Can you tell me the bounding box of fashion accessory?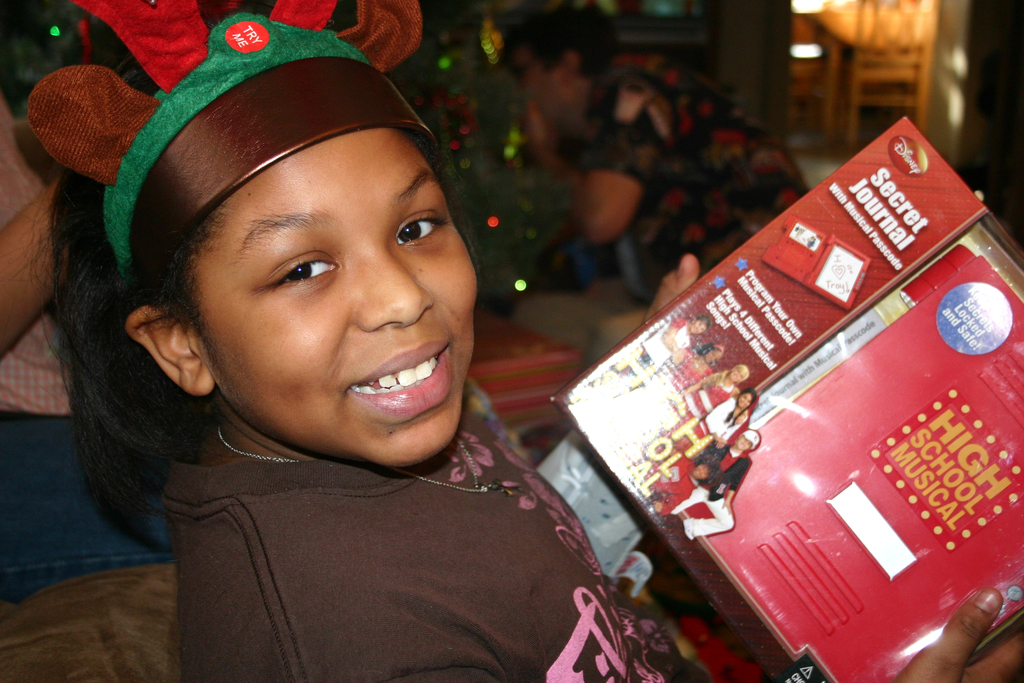
crop(213, 422, 515, 502).
